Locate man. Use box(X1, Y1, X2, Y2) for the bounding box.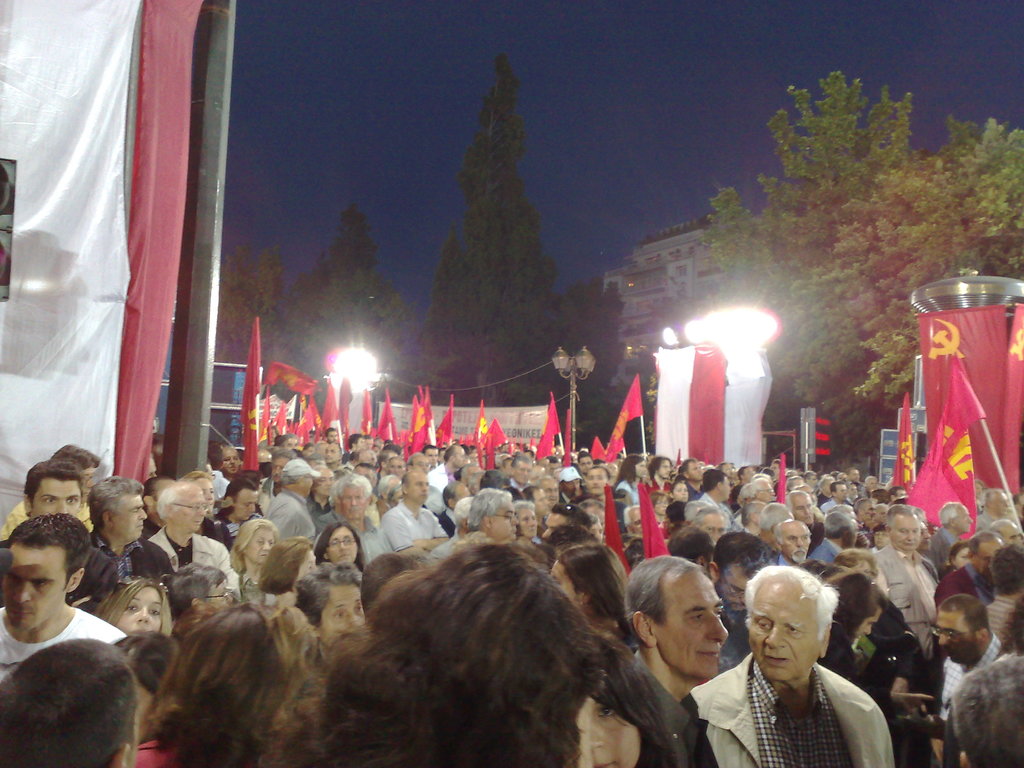
box(0, 512, 136, 689).
